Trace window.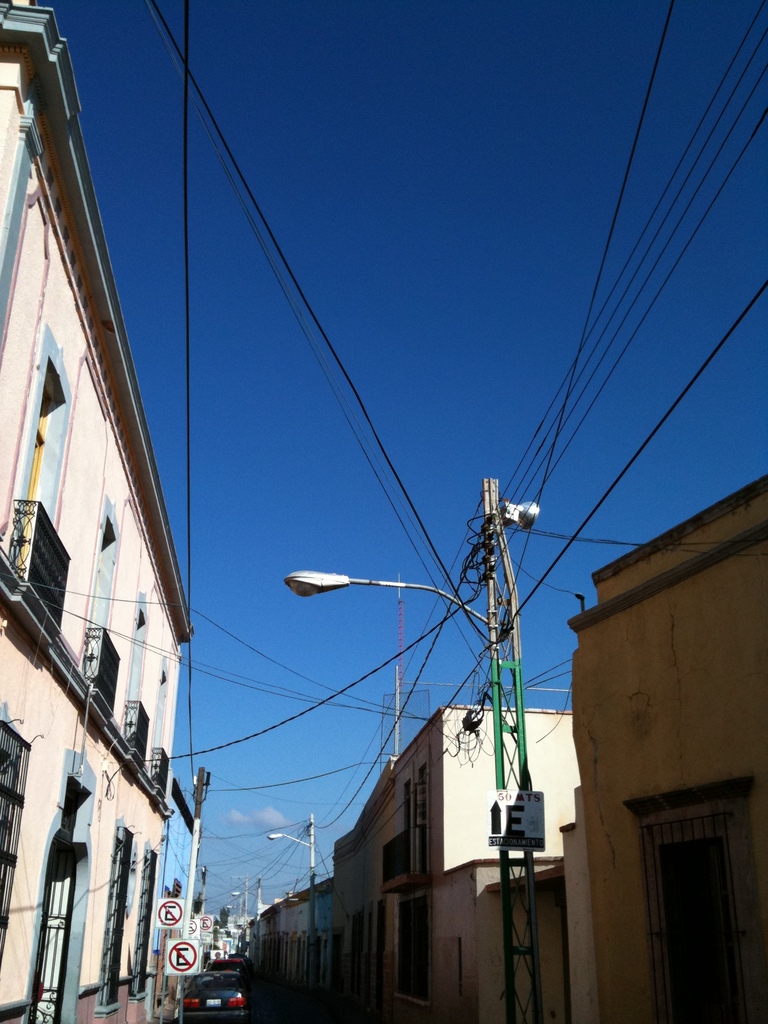
Traced to bbox(157, 655, 172, 760).
